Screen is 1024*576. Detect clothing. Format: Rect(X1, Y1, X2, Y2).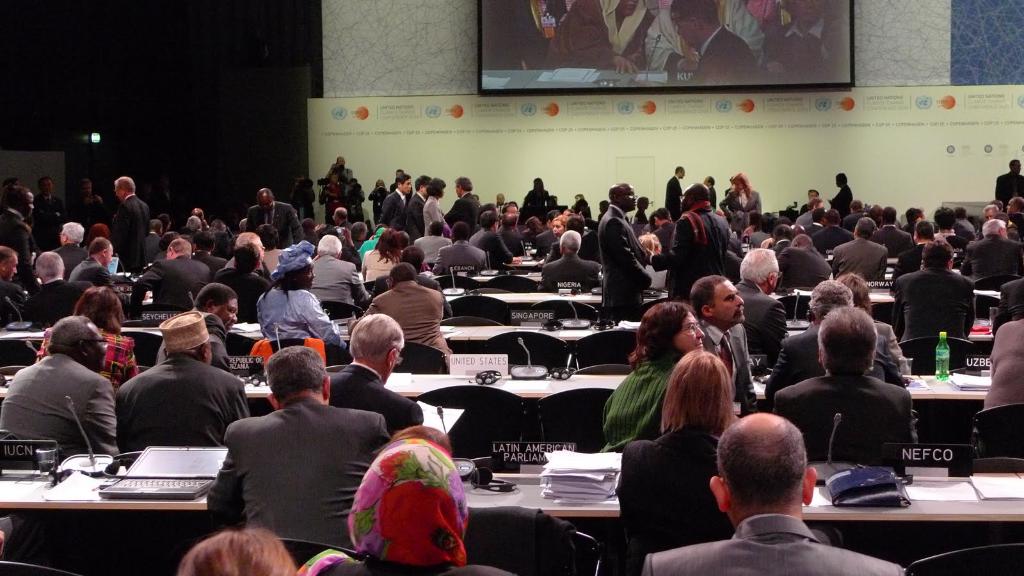
Rect(304, 435, 521, 575).
